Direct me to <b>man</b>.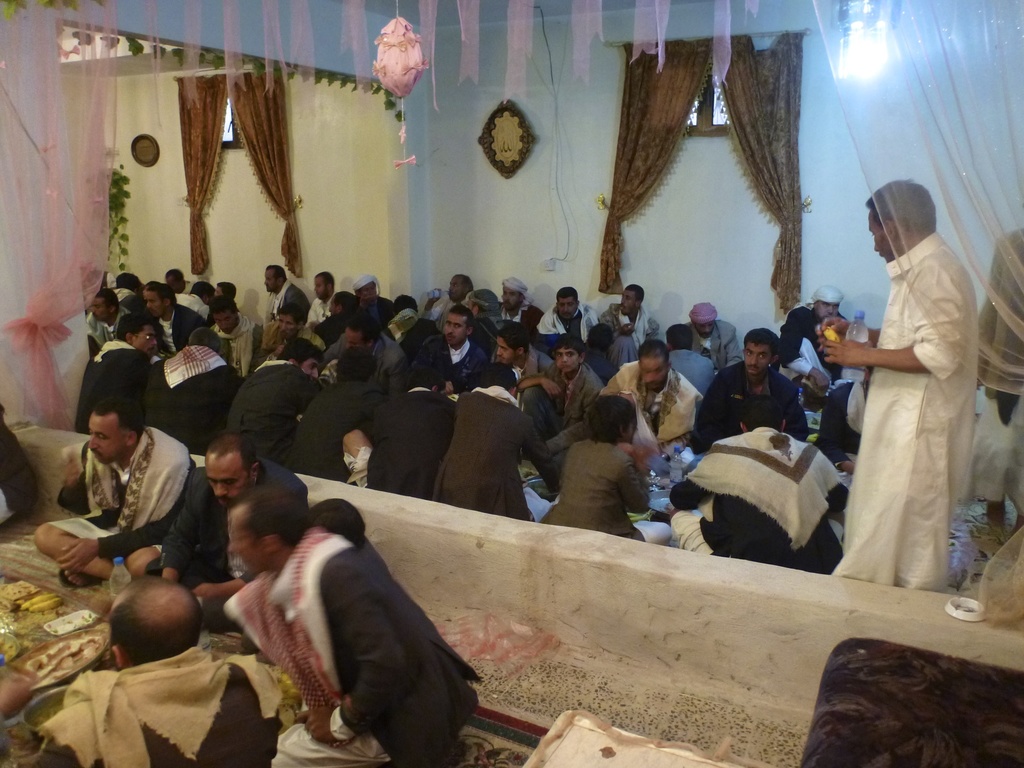
Direction: region(256, 257, 313, 333).
